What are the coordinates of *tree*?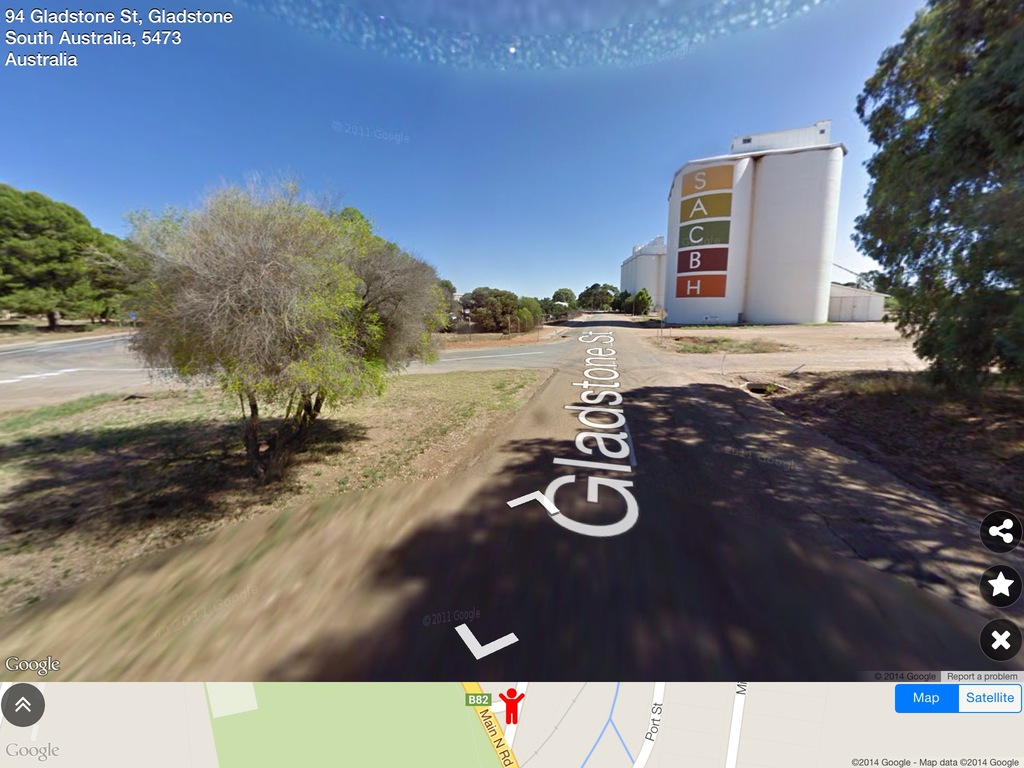
x1=435 y1=279 x2=461 y2=326.
